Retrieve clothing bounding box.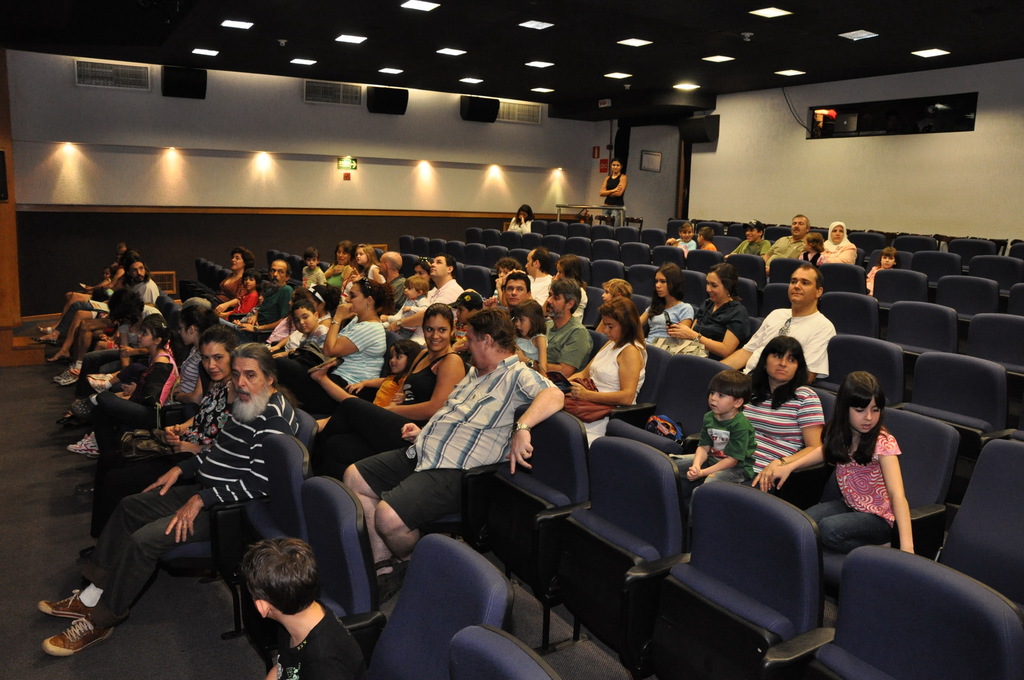
Bounding box: detection(586, 337, 644, 449).
